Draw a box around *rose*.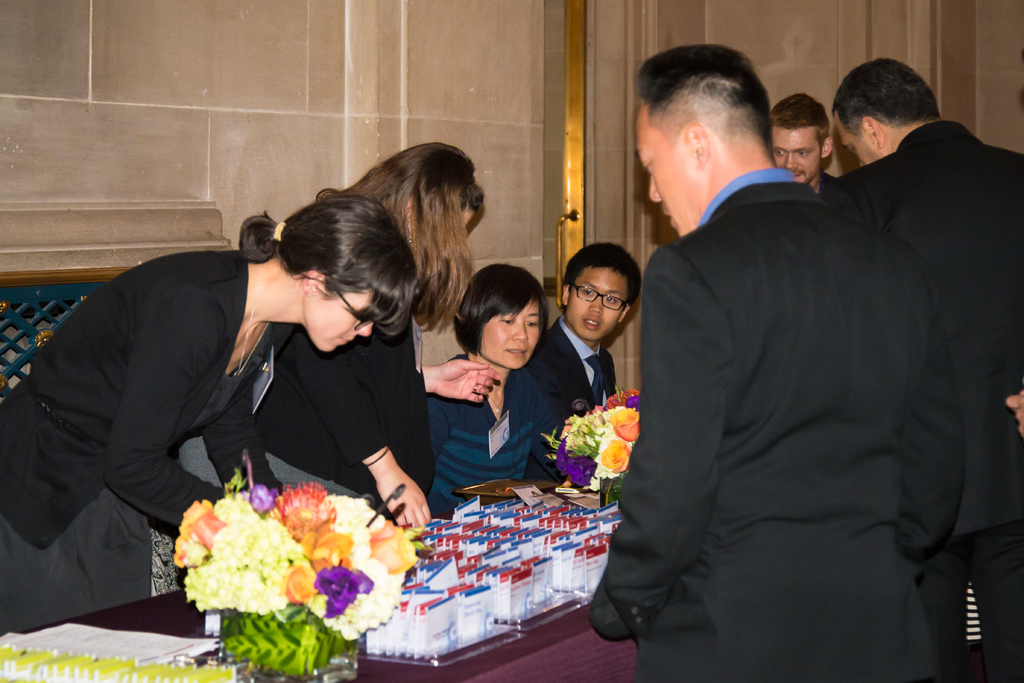
599, 438, 630, 472.
